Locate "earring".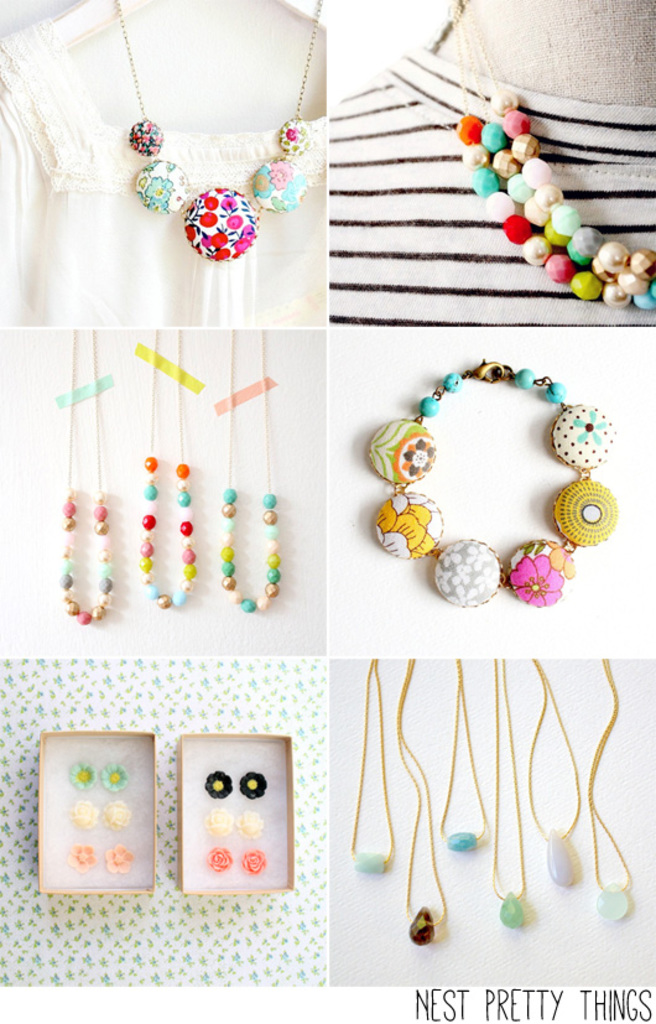
Bounding box: [241,770,270,797].
